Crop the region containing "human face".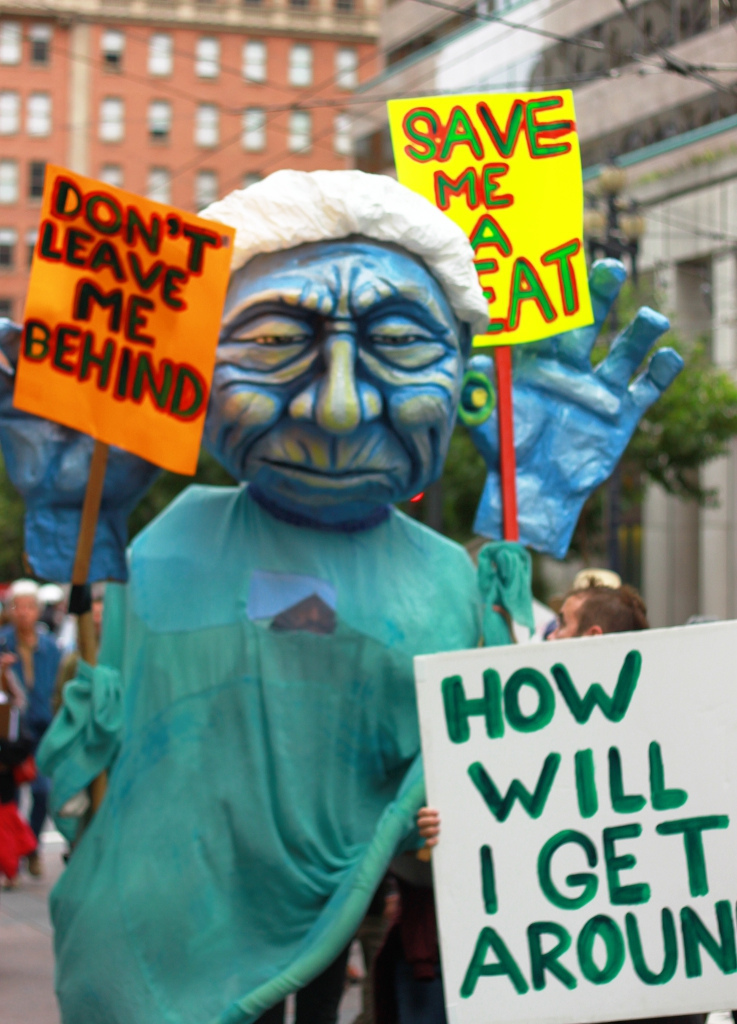
Crop region: l=541, t=586, r=597, b=649.
